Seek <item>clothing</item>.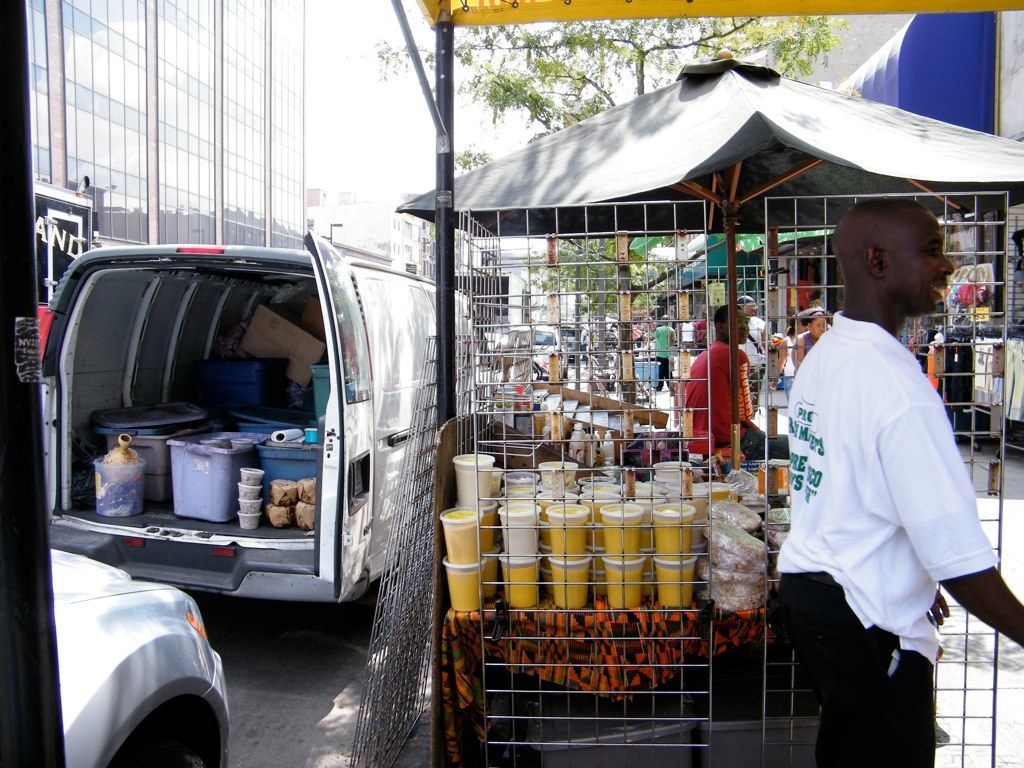
685 342 766 450.
